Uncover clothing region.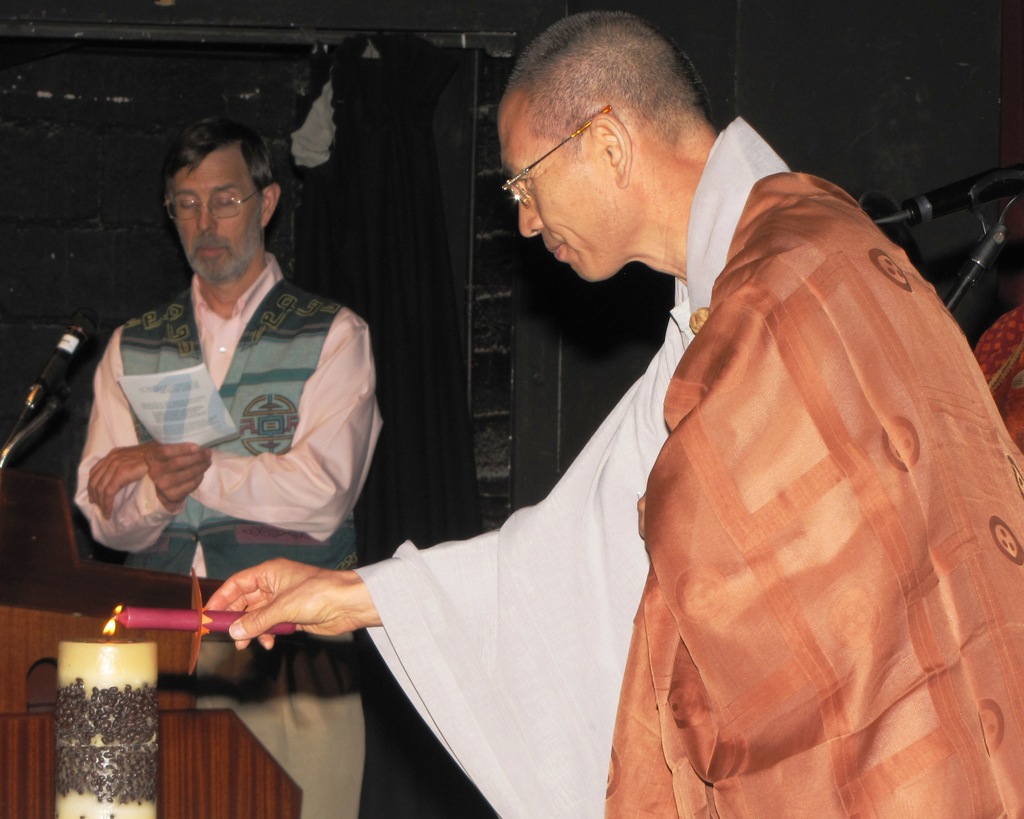
Uncovered: (377, 126, 1023, 818).
